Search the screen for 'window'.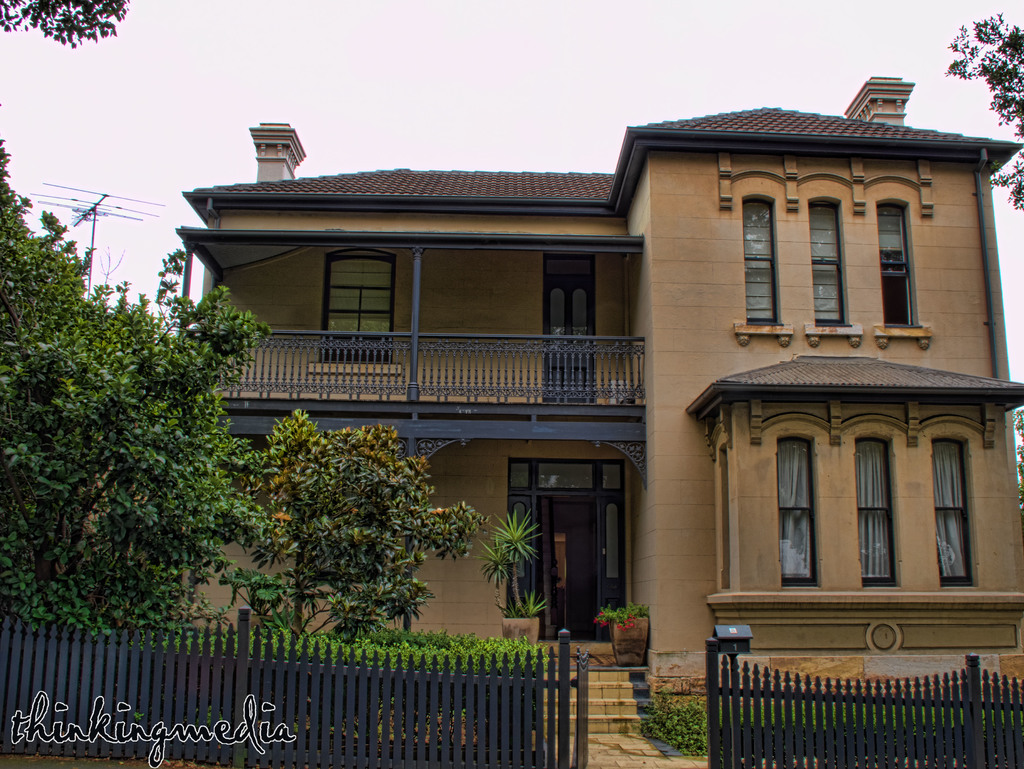
Found at bbox=(811, 200, 845, 328).
